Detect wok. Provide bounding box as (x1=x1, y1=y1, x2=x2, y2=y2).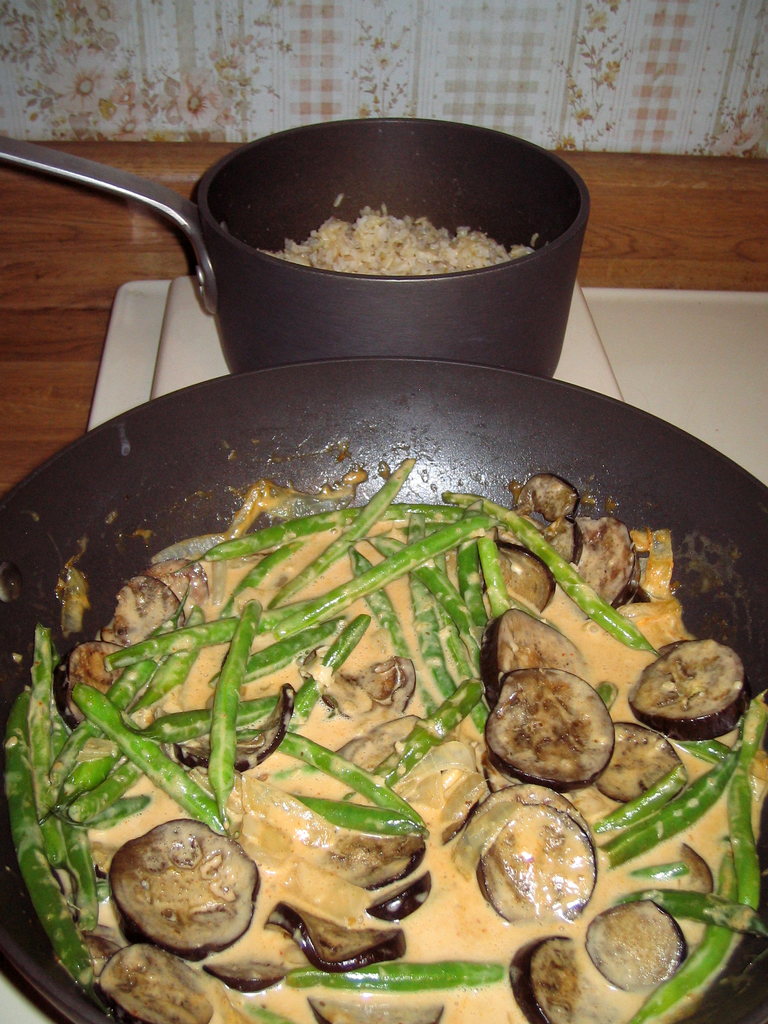
(x1=0, y1=345, x2=767, y2=1023).
